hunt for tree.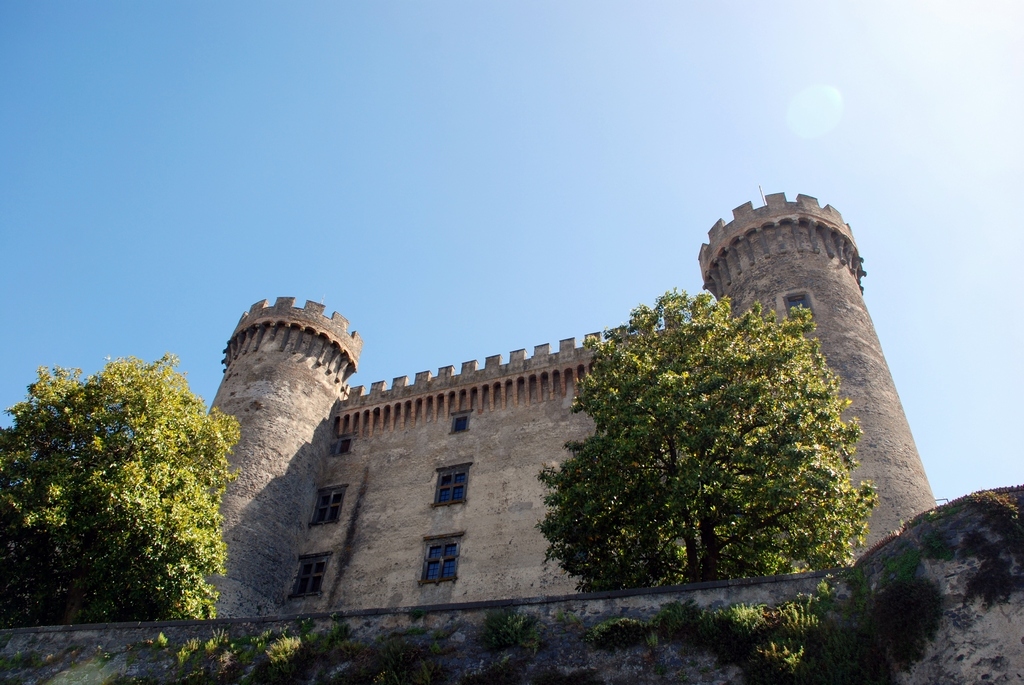
Hunted down at (x1=523, y1=279, x2=892, y2=589).
